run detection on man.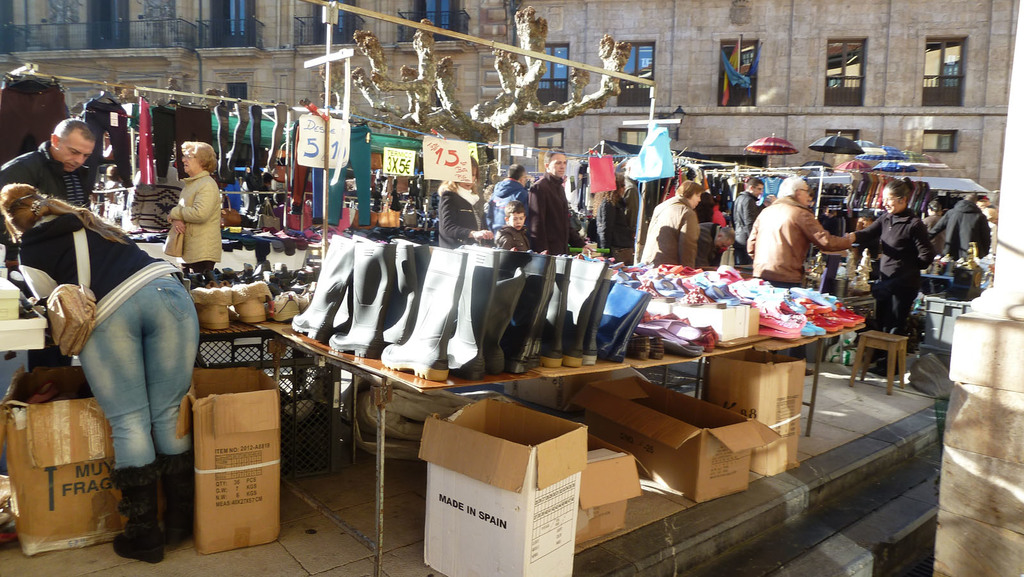
Result: {"x1": 487, "y1": 161, "x2": 530, "y2": 245}.
